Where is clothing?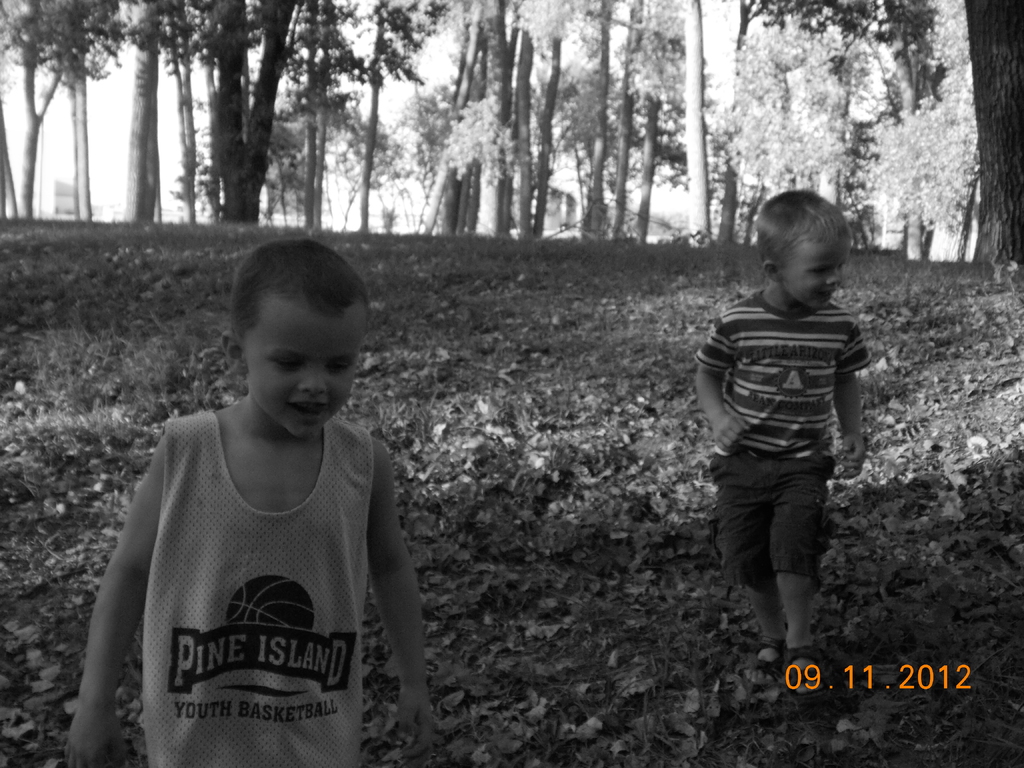
locate(718, 297, 877, 575).
